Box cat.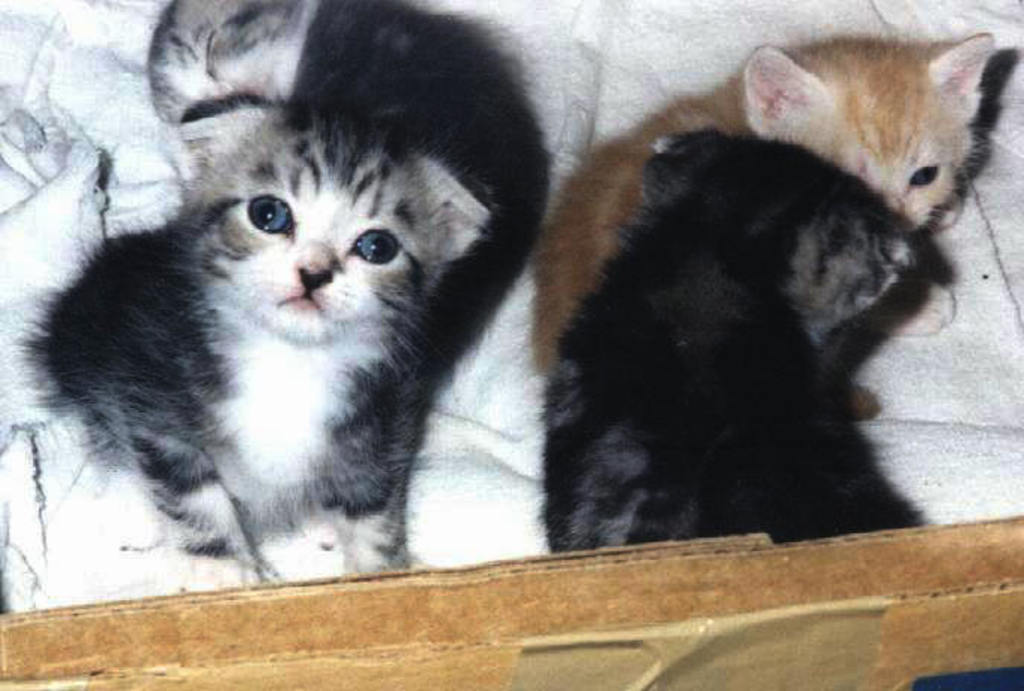
6 0 552 588.
